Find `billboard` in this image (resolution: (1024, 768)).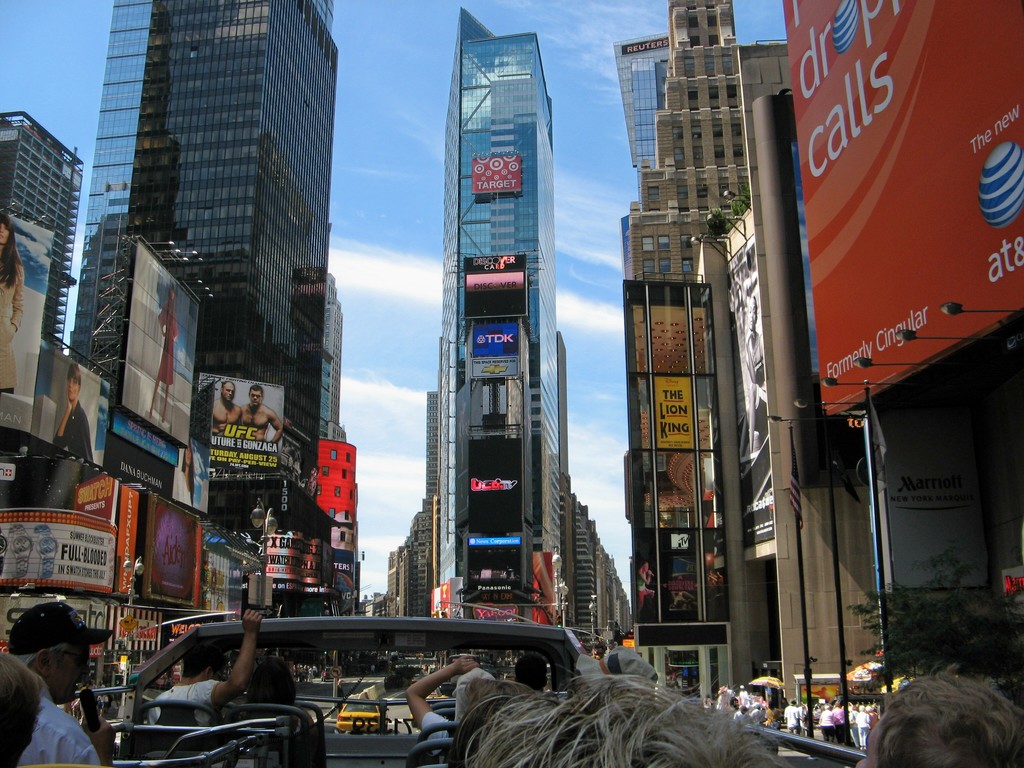
(left=29, top=348, right=102, bottom=461).
